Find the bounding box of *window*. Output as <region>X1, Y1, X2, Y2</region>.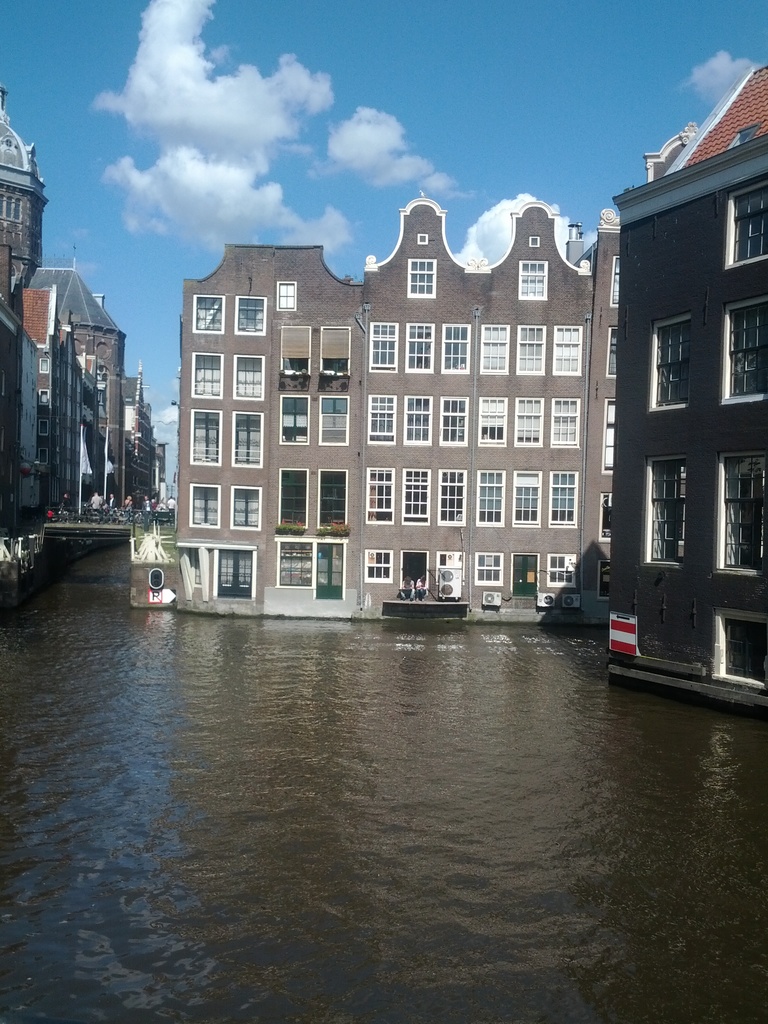
<region>480, 321, 508, 378</region>.
